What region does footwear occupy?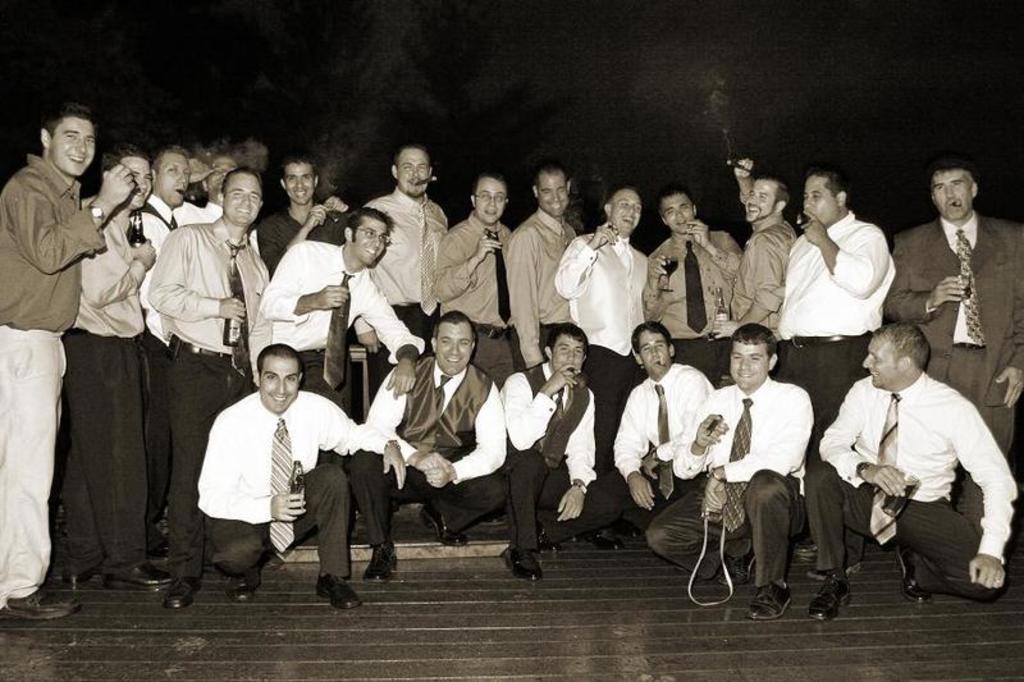
region(750, 582, 791, 618).
